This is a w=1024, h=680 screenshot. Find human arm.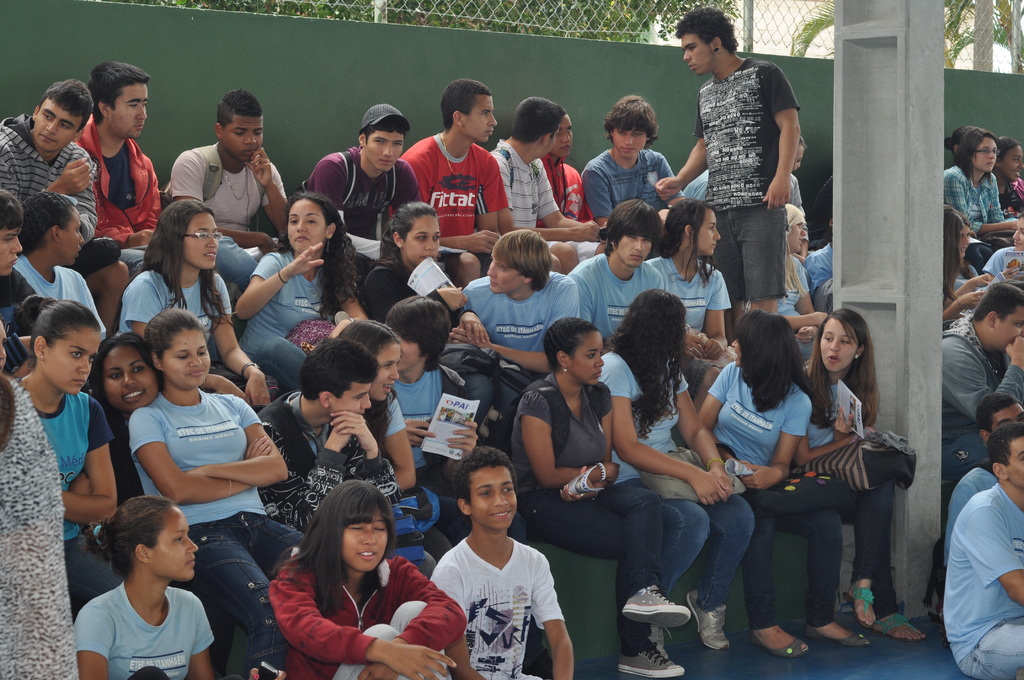
Bounding box: {"left": 380, "top": 392, "right": 420, "bottom": 490}.
